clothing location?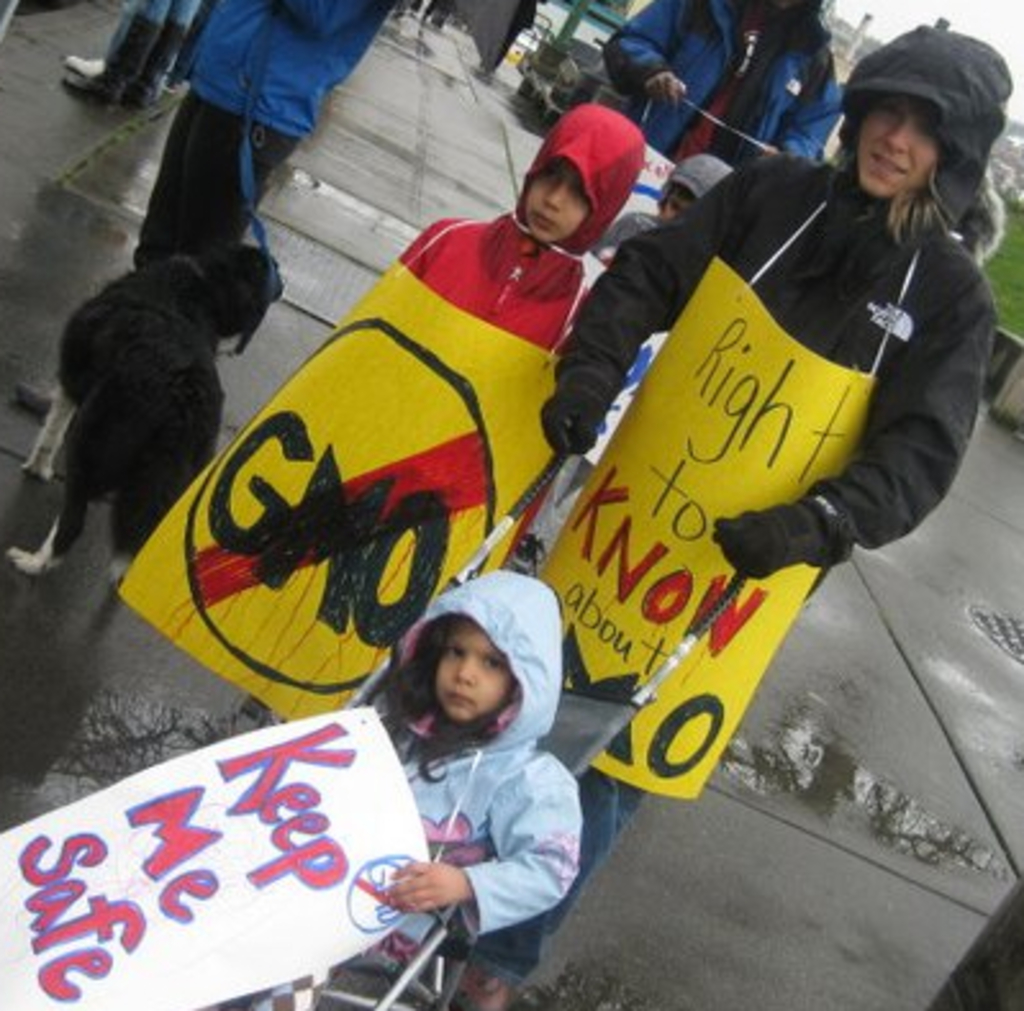
{"x1": 606, "y1": 0, "x2": 855, "y2": 159}
